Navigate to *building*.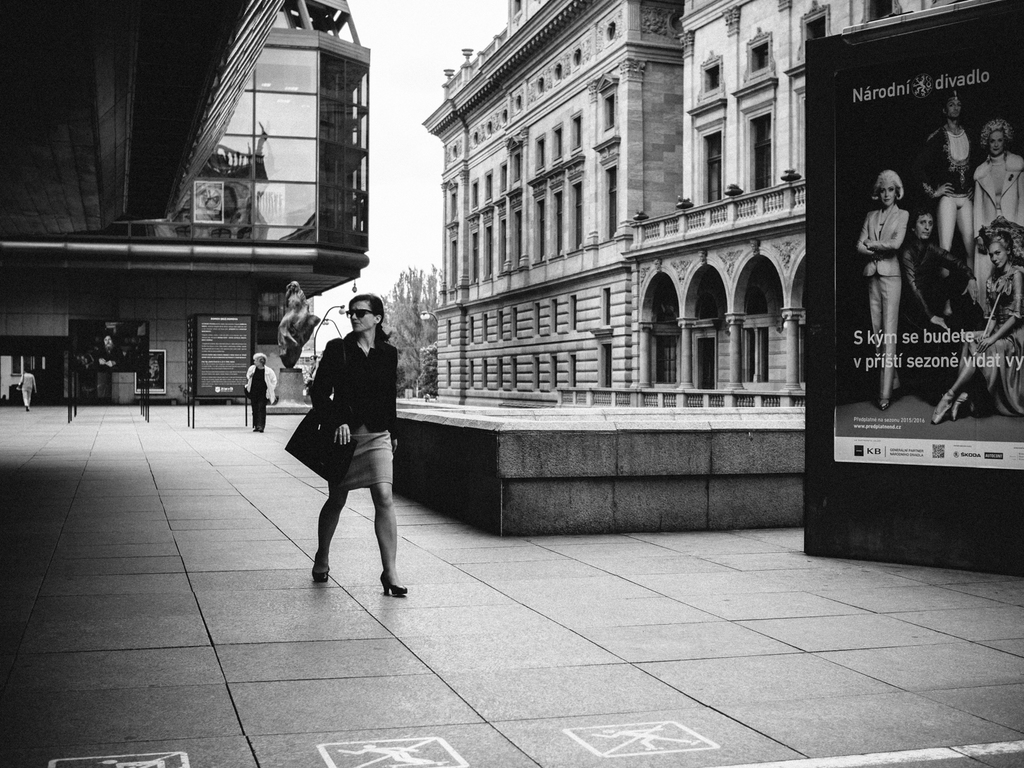
Navigation target: [0, 0, 377, 410].
